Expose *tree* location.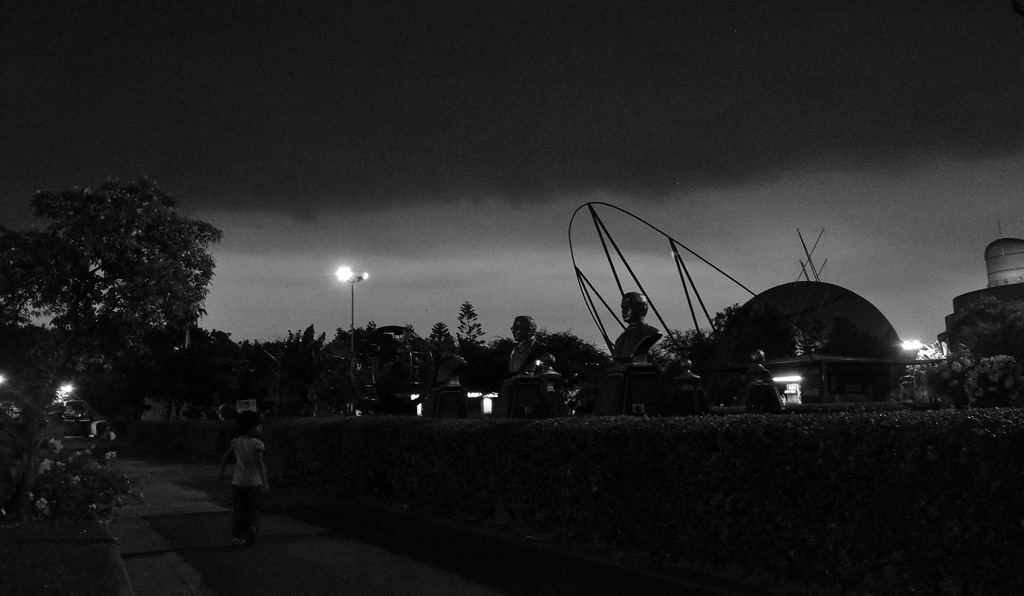
Exposed at BBox(899, 298, 1023, 404).
